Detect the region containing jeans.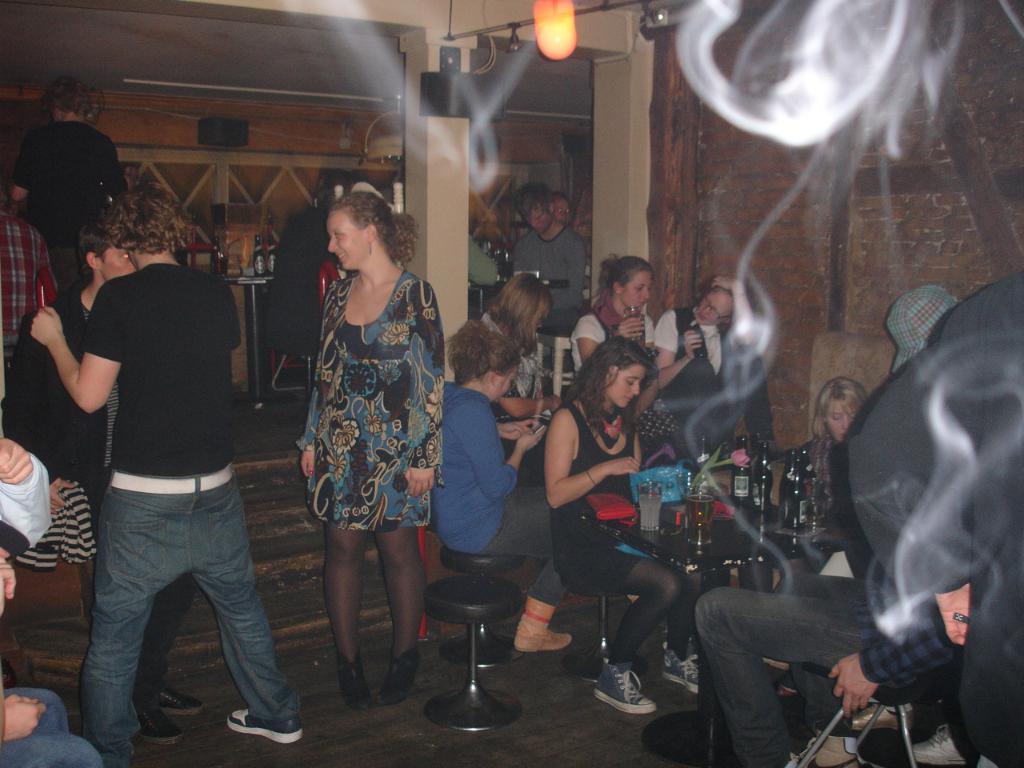
select_region(0, 686, 101, 767).
